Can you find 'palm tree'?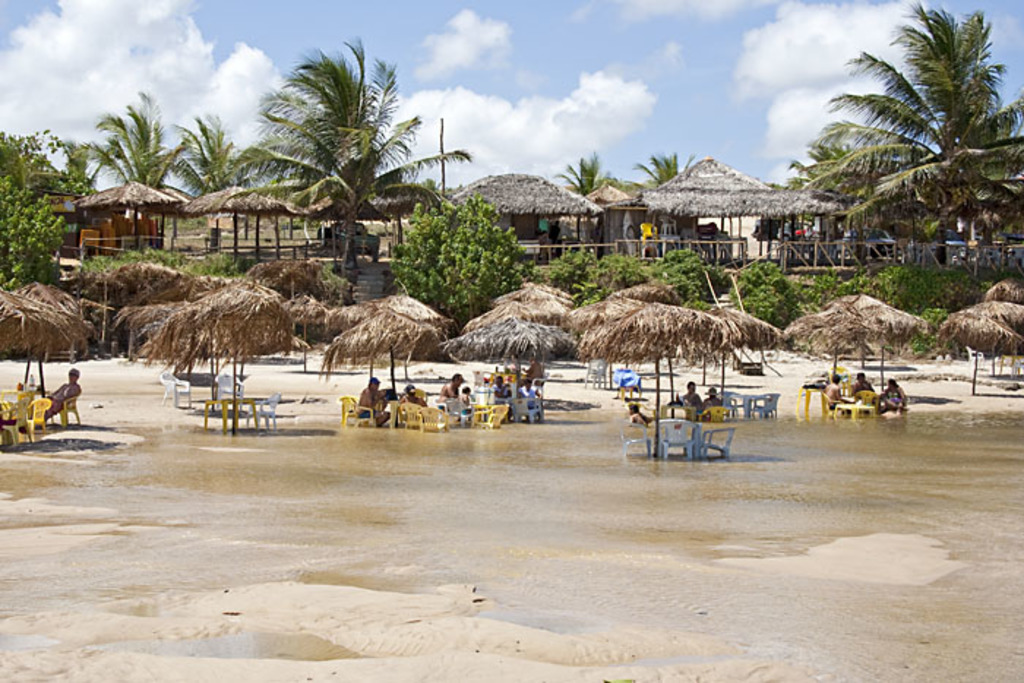
Yes, bounding box: [left=638, top=143, right=705, bottom=291].
